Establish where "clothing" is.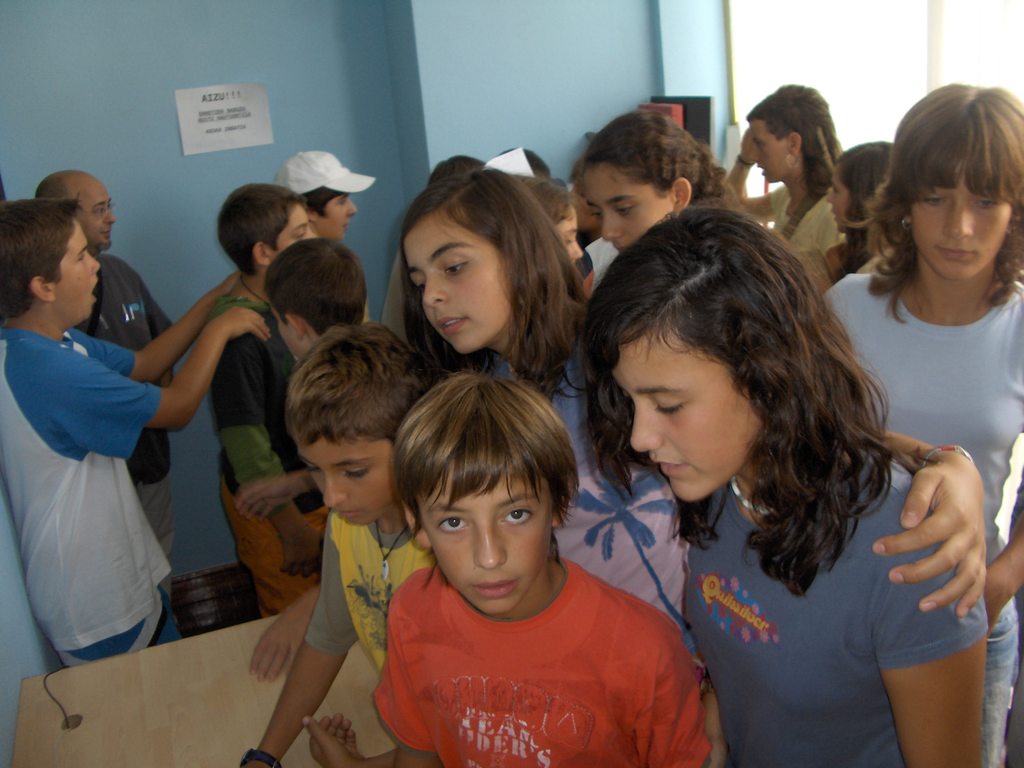
Established at [x1=308, y1=505, x2=442, y2=684].
